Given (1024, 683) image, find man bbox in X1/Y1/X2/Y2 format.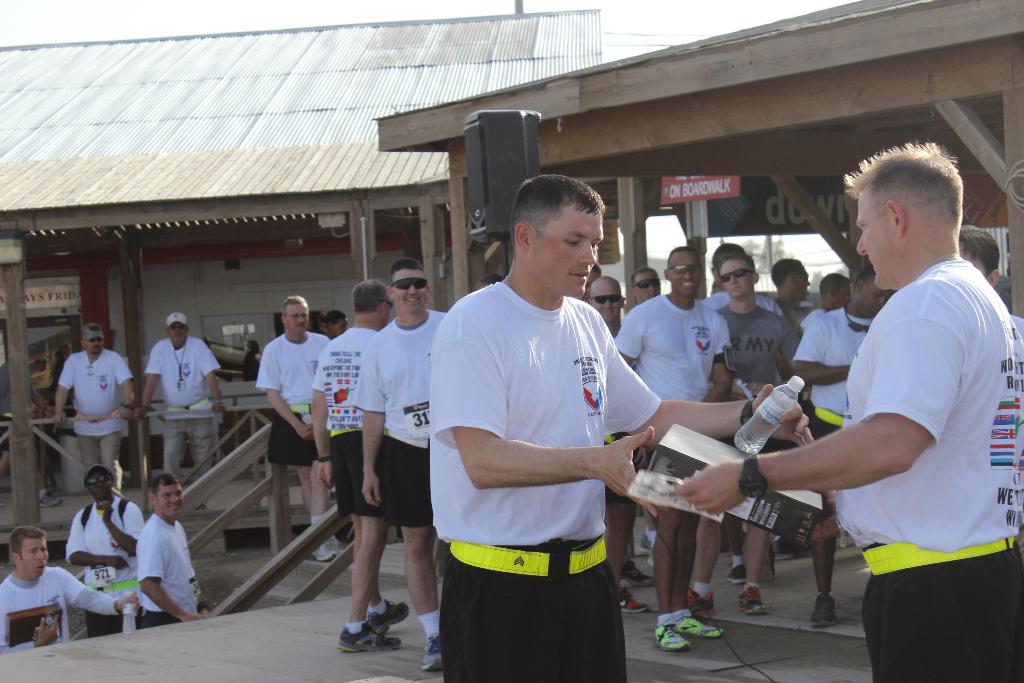
0/527/141/657.
